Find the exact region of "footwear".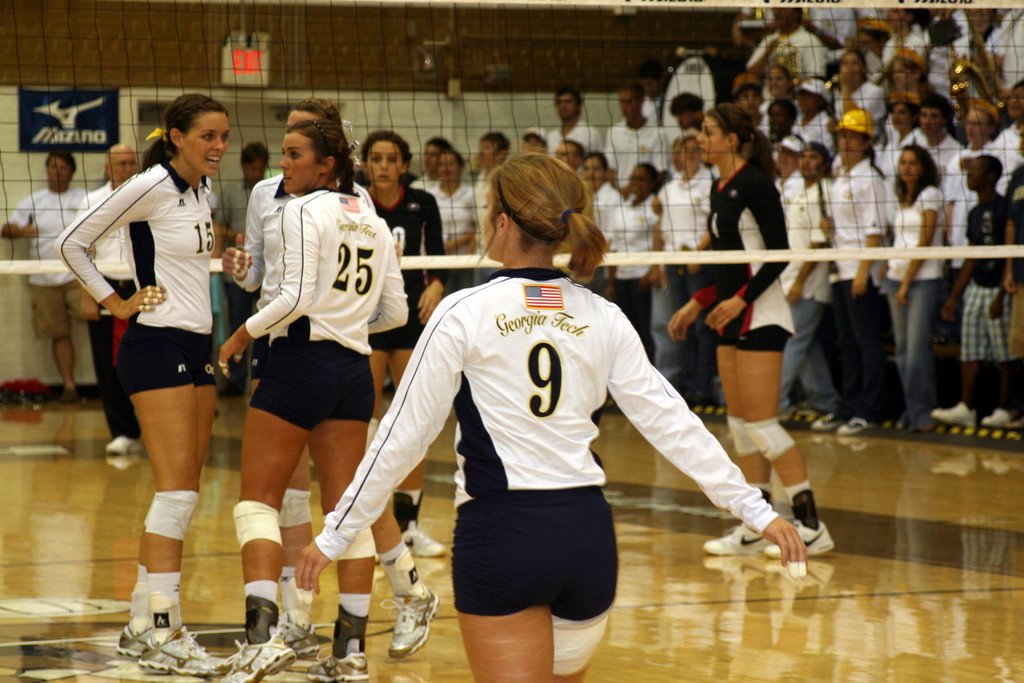
Exact region: l=304, t=655, r=367, b=682.
